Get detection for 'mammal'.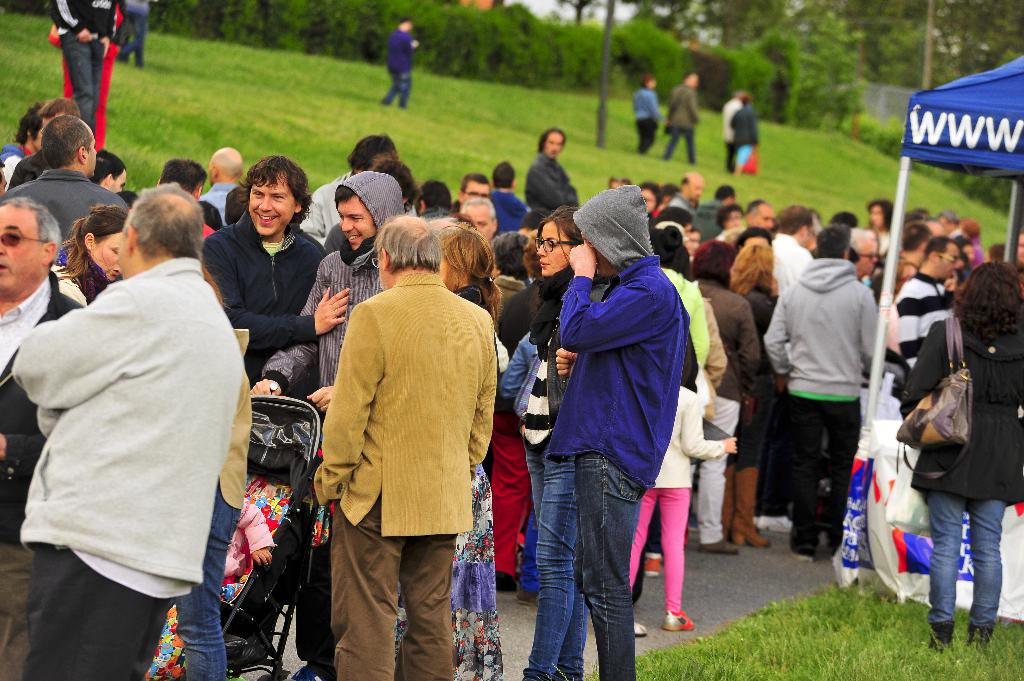
Detection: 47:18:121:152.
